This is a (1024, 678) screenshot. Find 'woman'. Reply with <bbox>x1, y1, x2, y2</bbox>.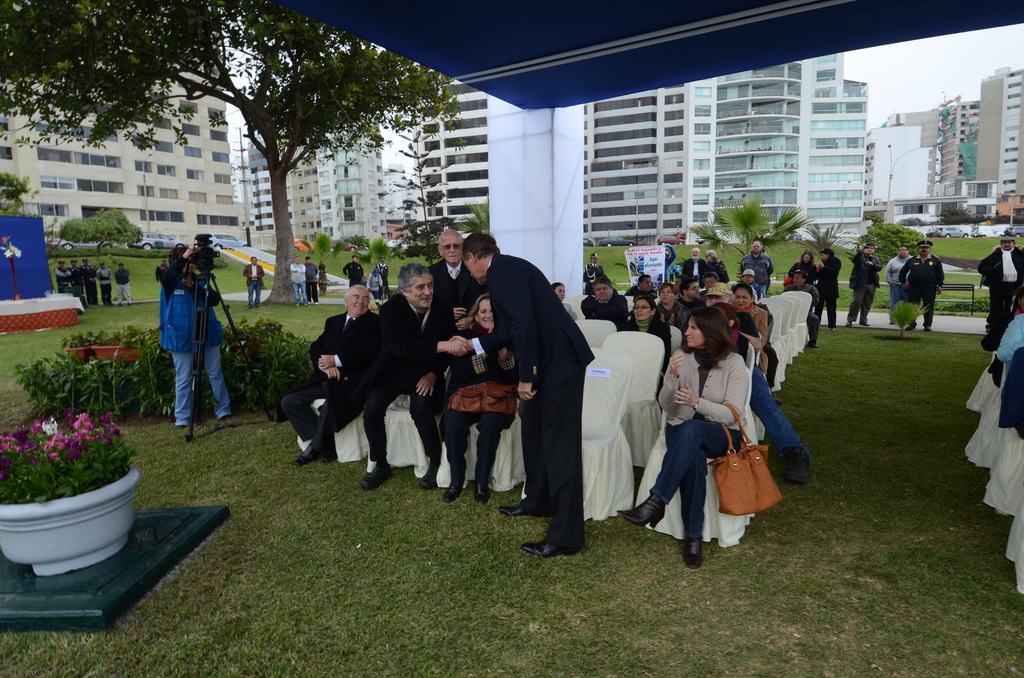
<bbox>623, 292, 671, 372</bbox>.
